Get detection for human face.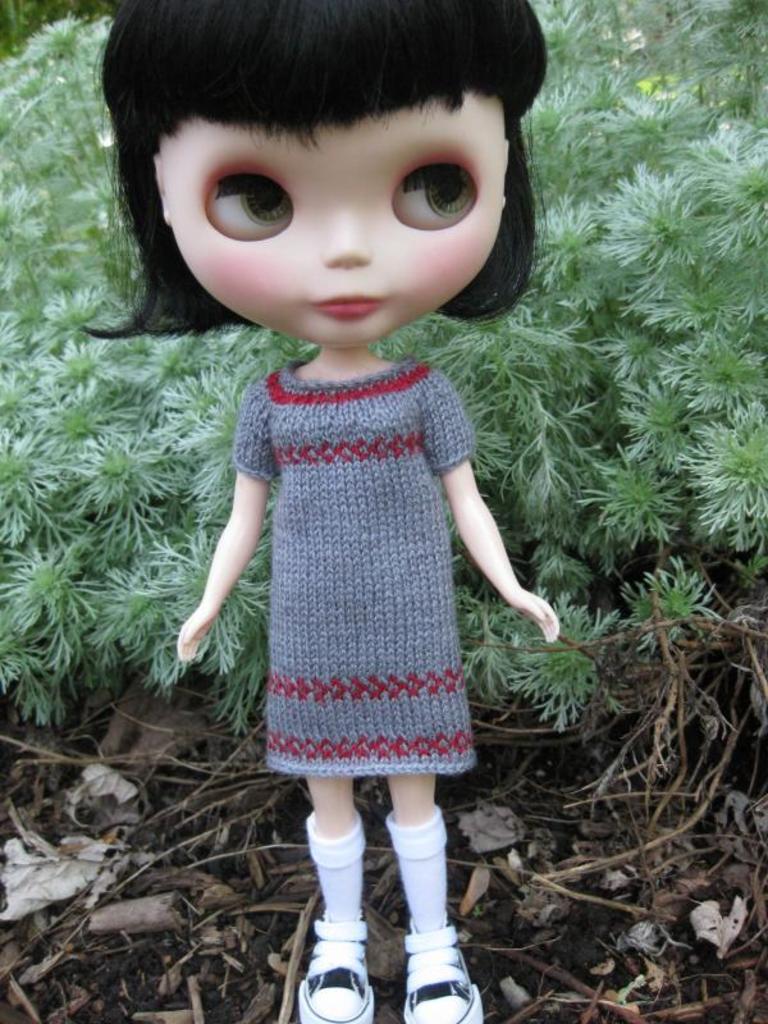
Detection: box(163, 118, 504, 343).
